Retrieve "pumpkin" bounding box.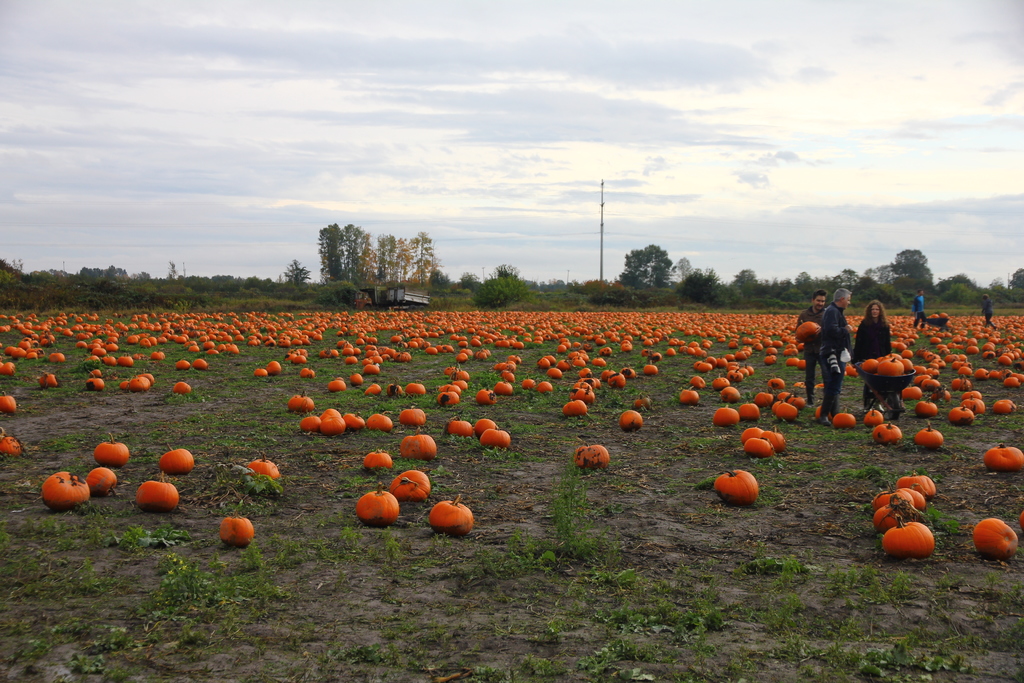
Bounding box: <box>41,373,58,386</box>.
